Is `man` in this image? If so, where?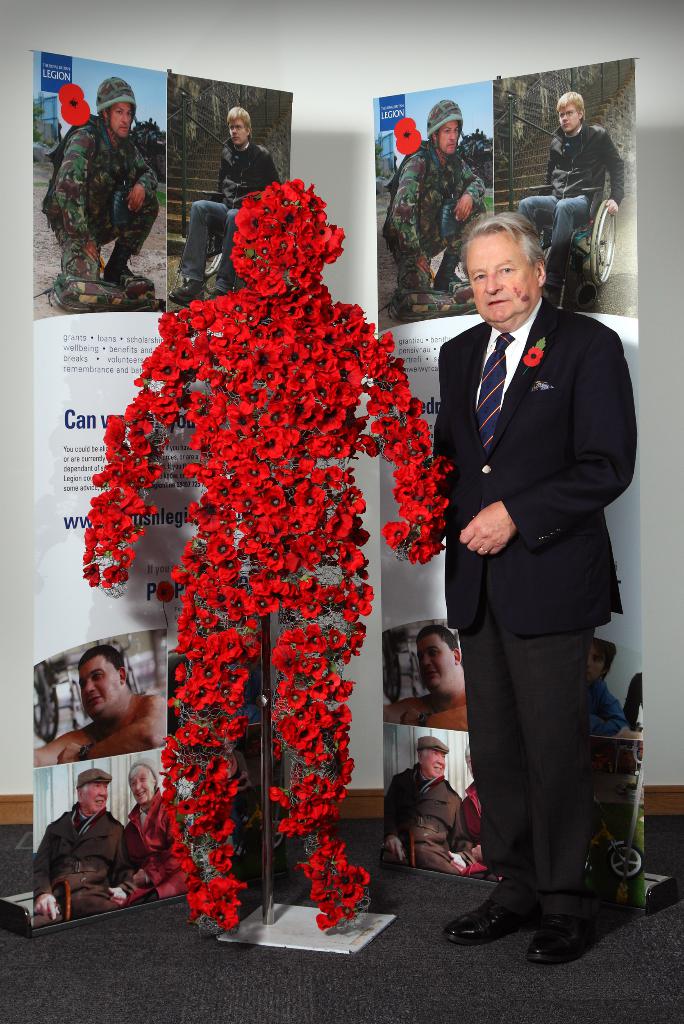
Yes, at (126, 756, 190, 902).
